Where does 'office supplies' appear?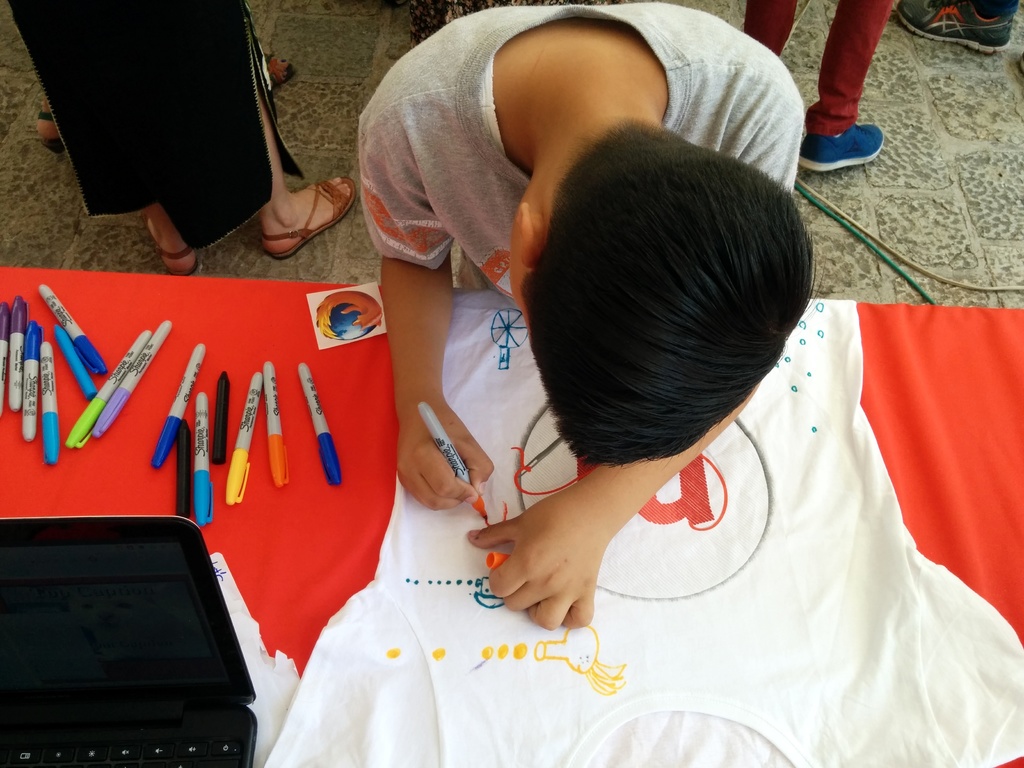
Appears at (38, 286, 108, 375).
